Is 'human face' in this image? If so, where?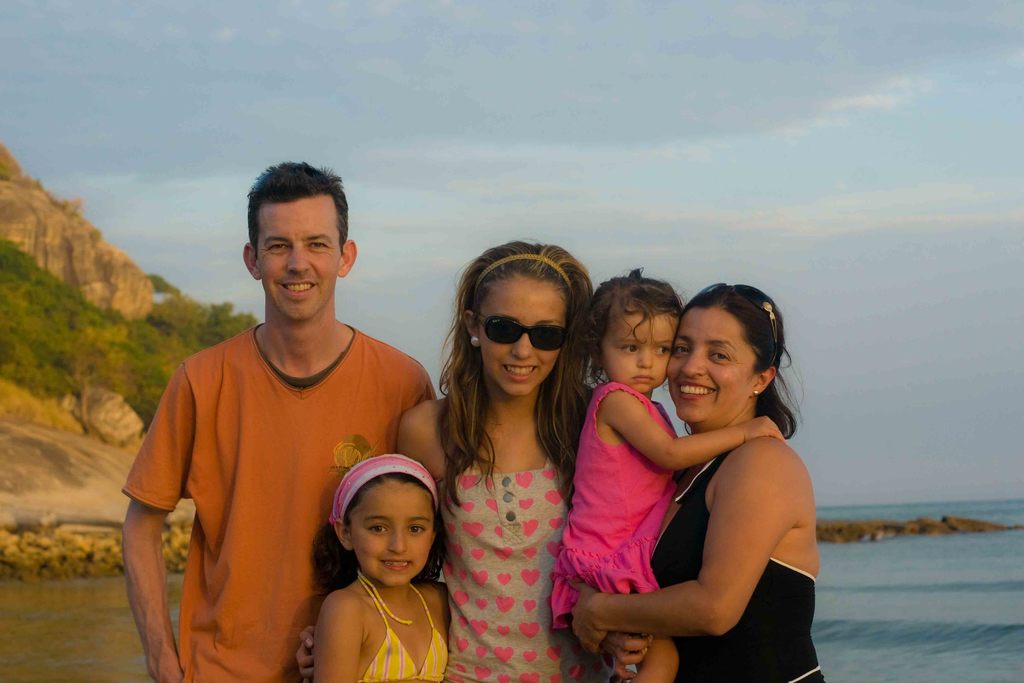
Yes, at select_region(257, 194, 342, 320).
